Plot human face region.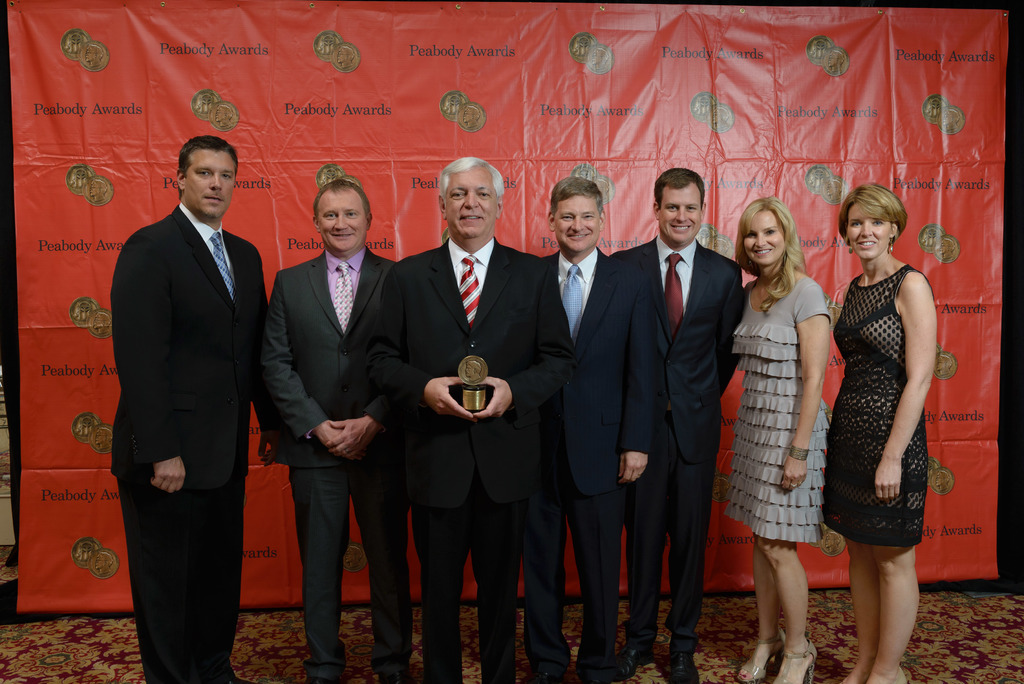
Plotted at bbox=(186, 151, 235, 221).
